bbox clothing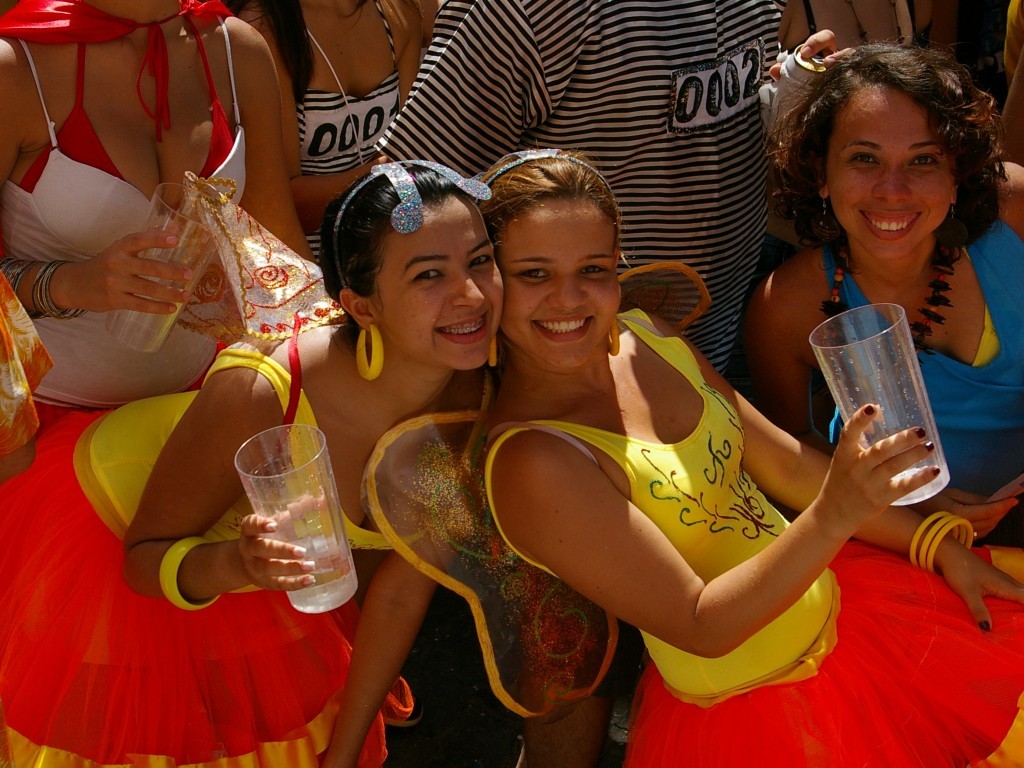
crop(371, 303, 1023, 767)
